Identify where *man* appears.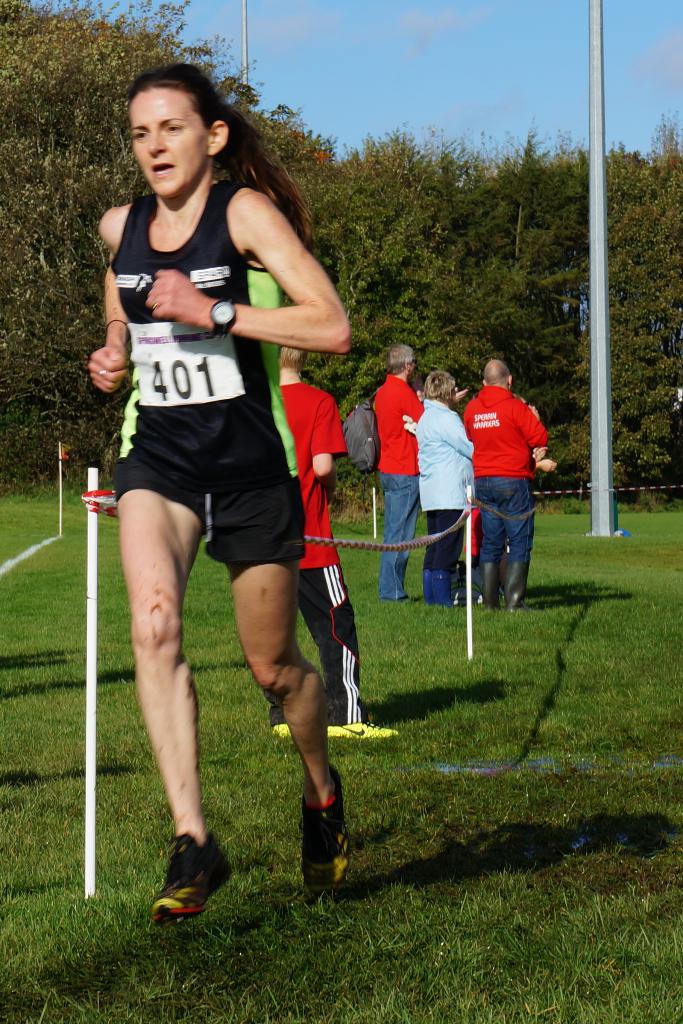
Appears at [x1=264, y1=344, x2=399, y2=743].
